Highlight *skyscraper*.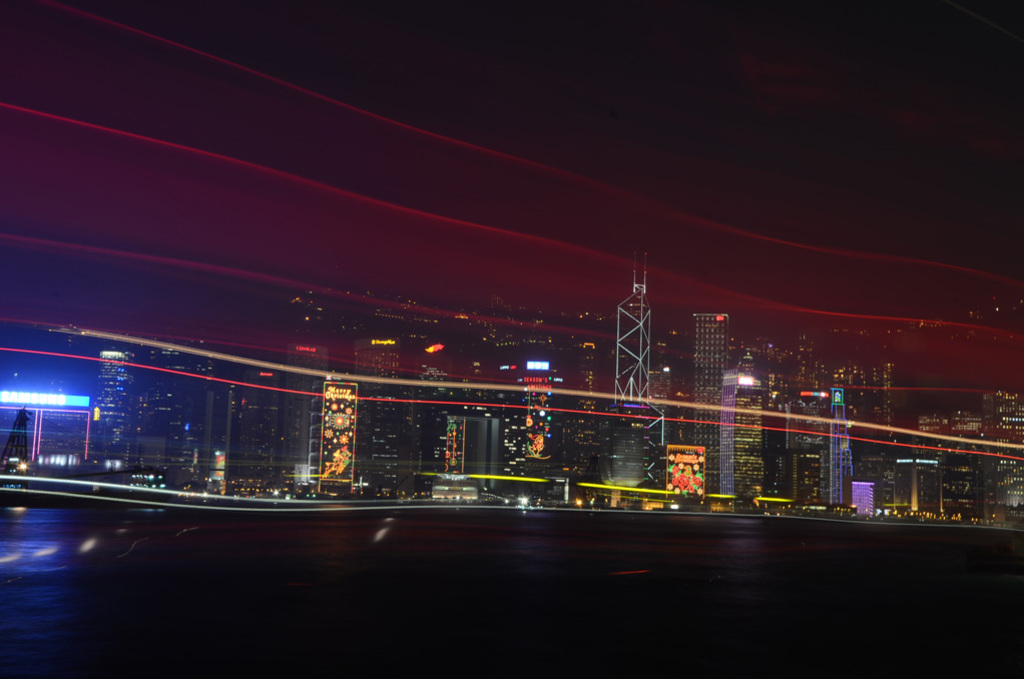
Highlighted region: <box>827,385,854,516</box>.
